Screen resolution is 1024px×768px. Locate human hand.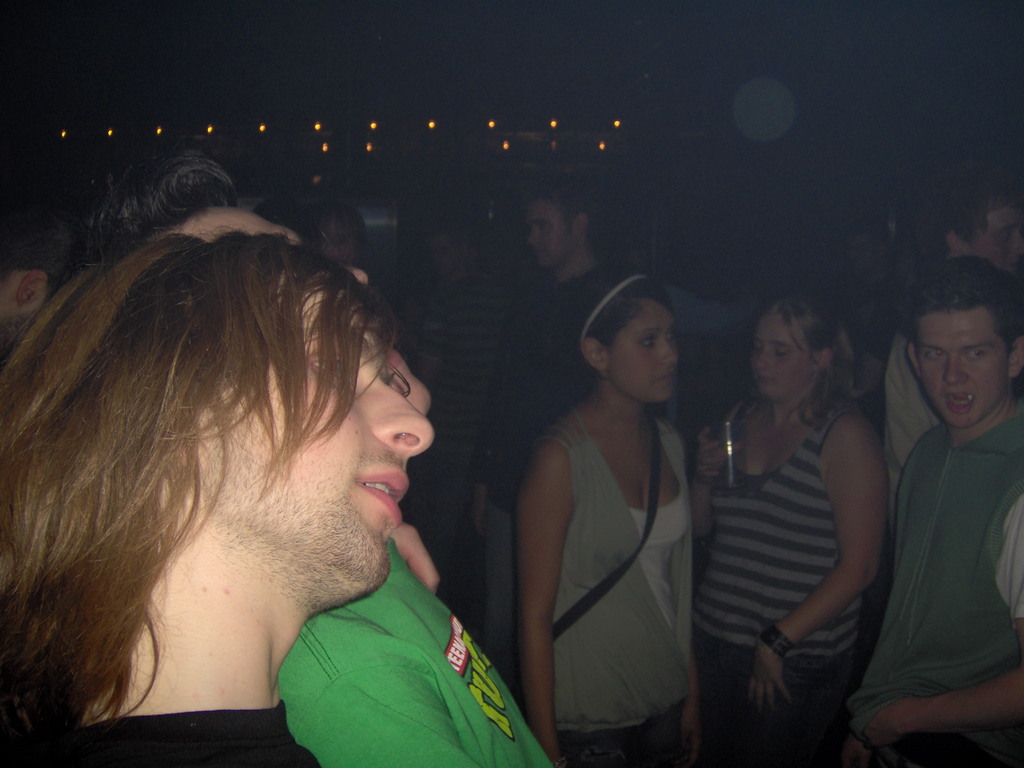
select_region(744, 641, 791, 701).
